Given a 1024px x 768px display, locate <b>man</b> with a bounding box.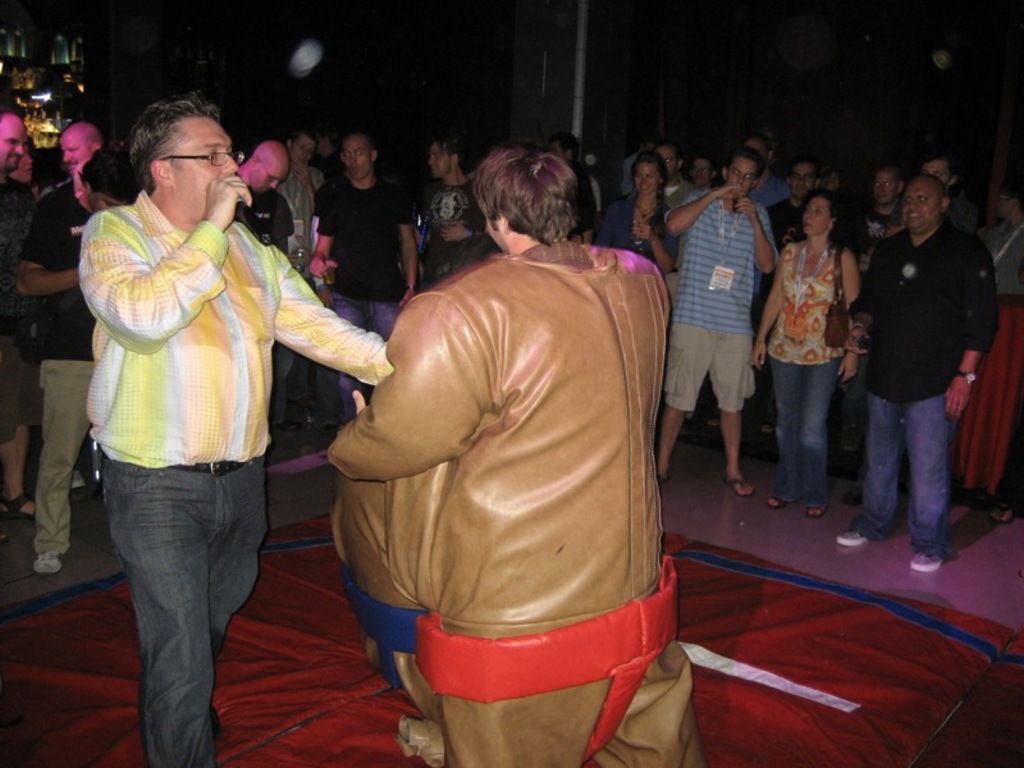
Located: BBox(0, 108, 40, 544).
